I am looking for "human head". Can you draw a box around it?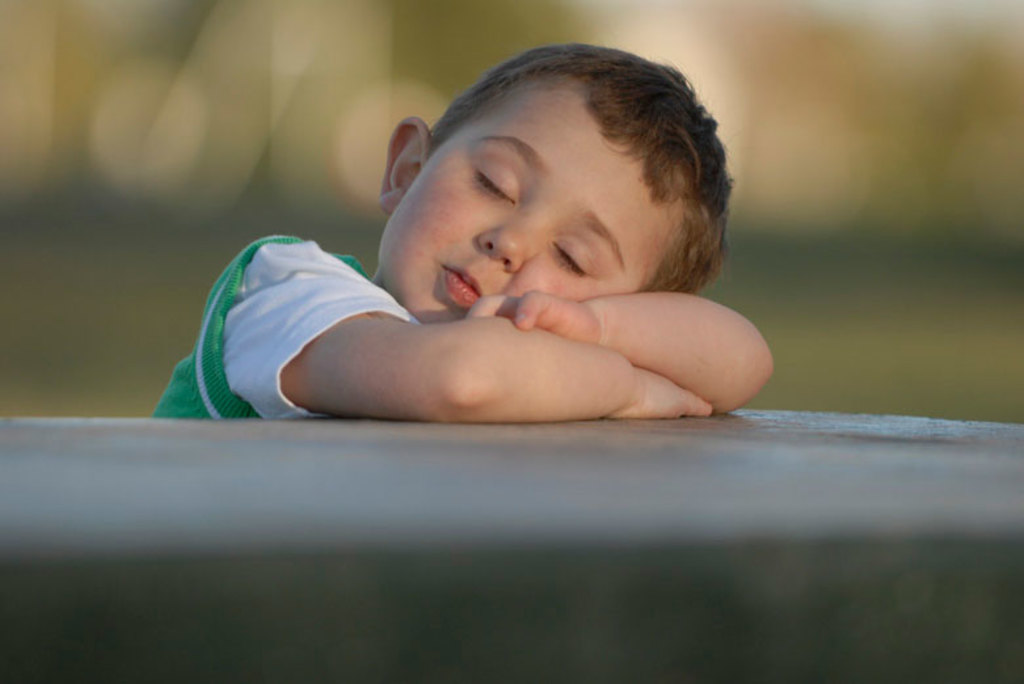
Sure, the bounding box is (359,39,725,316).
